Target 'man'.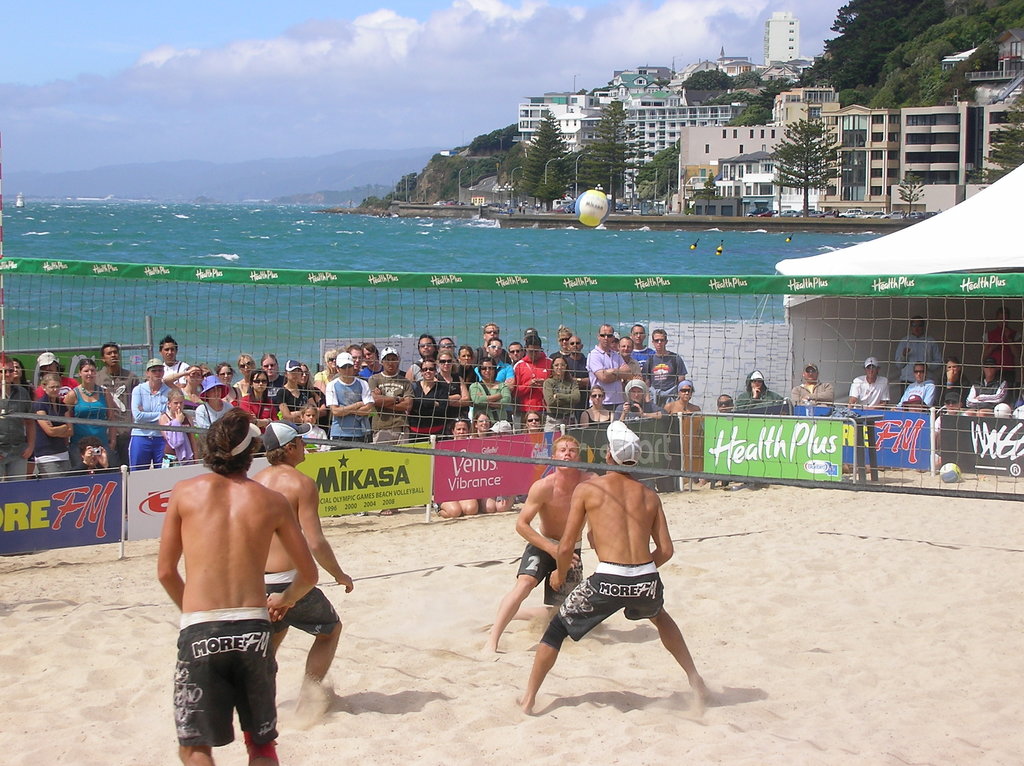
Target region: [644,328,686,401].
